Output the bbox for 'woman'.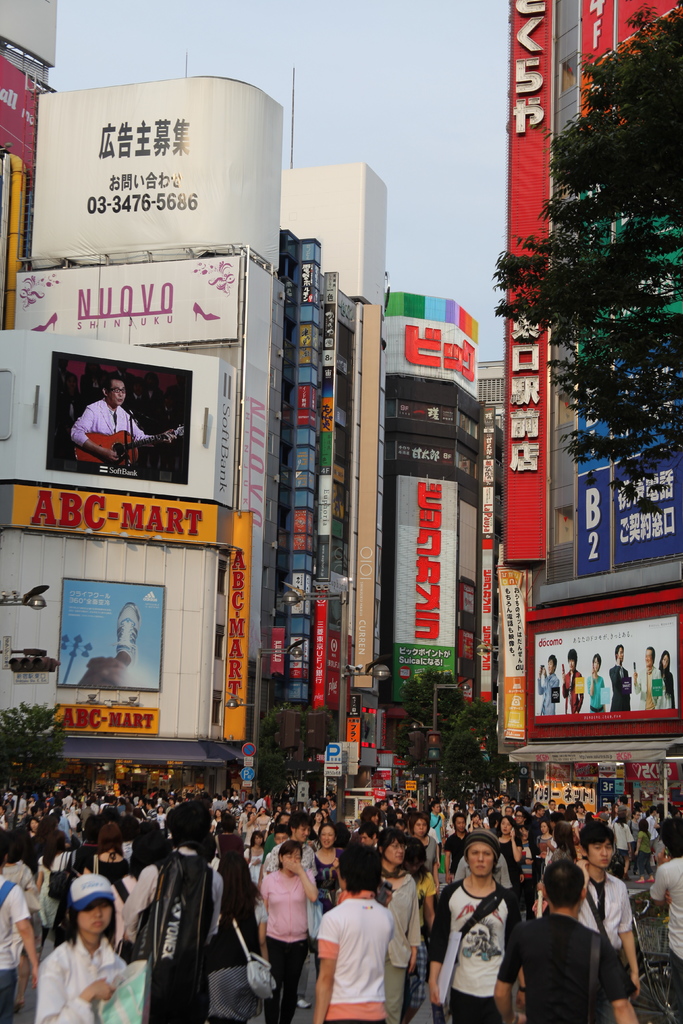
bbox(546, 822, 574, 872).
